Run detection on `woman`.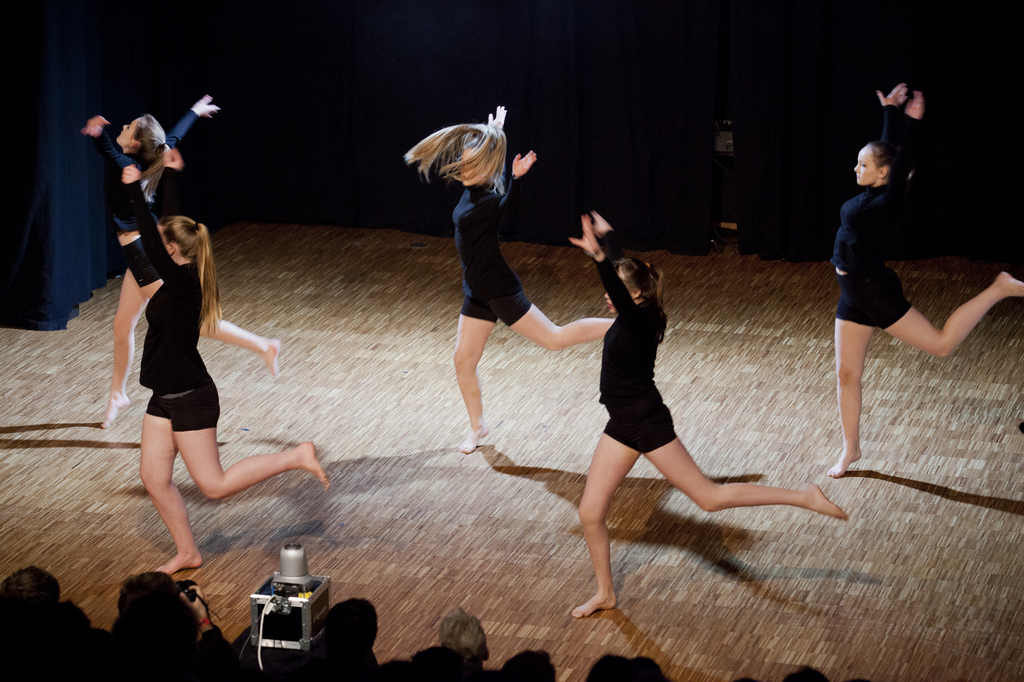
Result: 84,93,221,430.
